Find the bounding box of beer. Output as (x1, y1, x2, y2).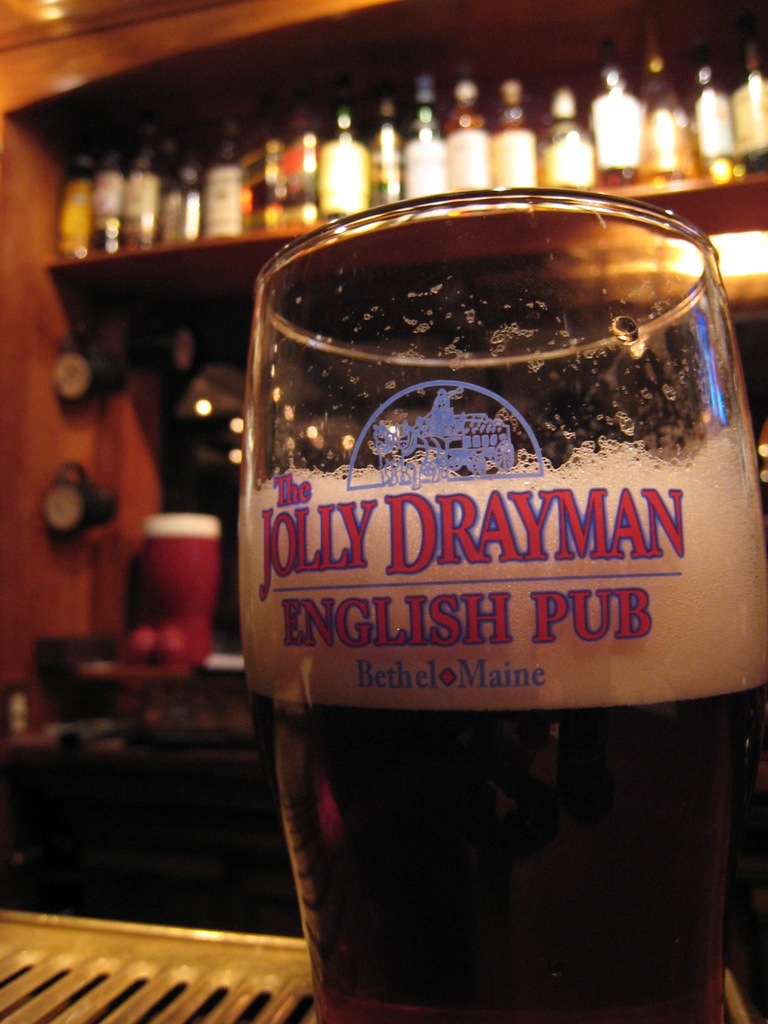
(246, 477, 767, 1023).
